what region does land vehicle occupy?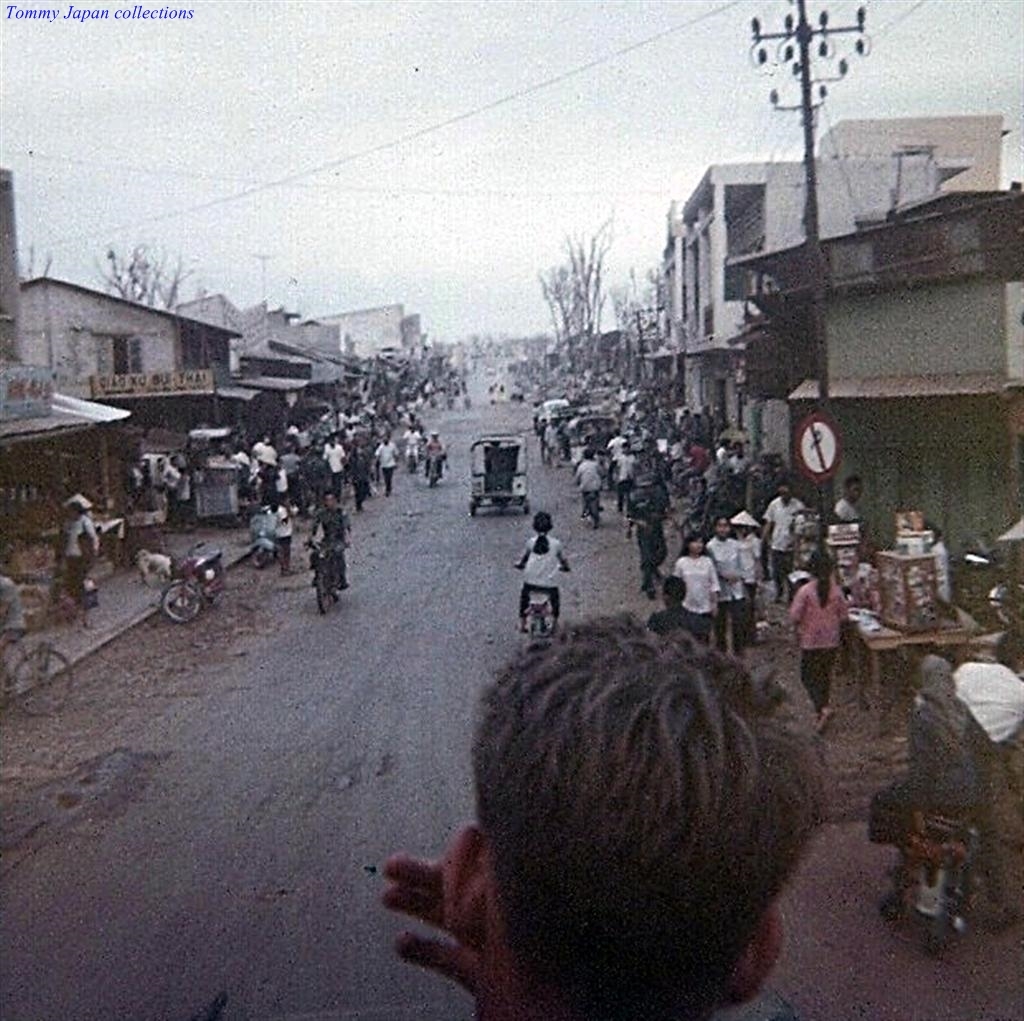
BBox(154, 536, 227, 630).
